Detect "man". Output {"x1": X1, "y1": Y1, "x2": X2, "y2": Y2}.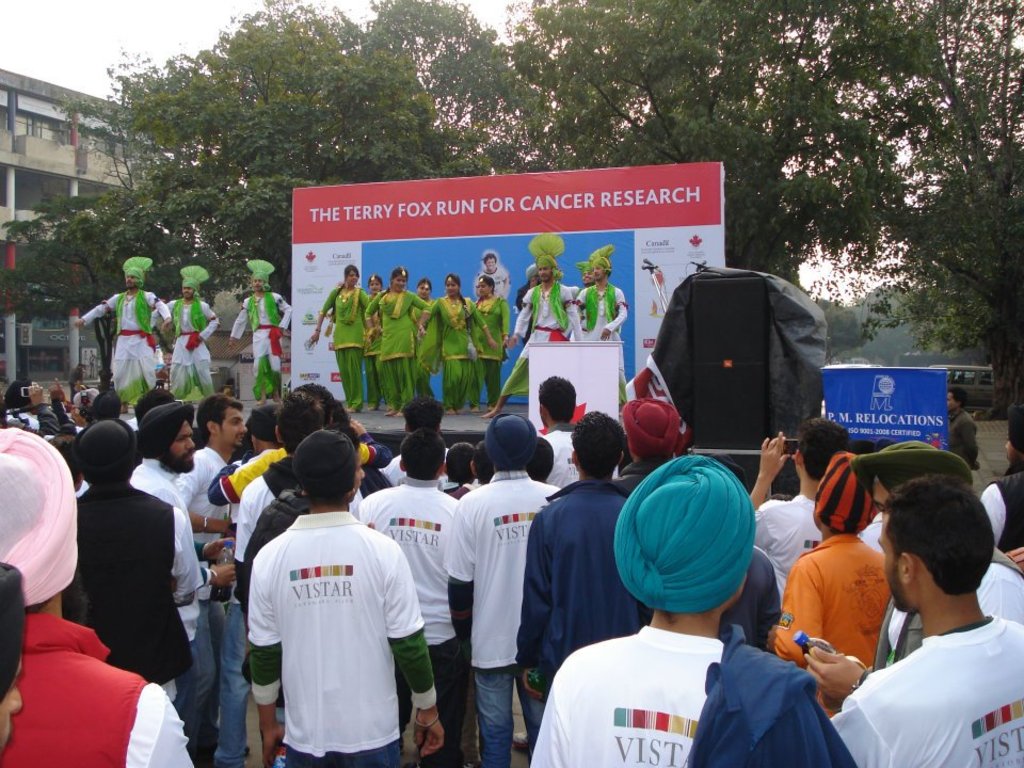
{"x1": 71, "y1": 415, "x2": 202, "y2": 702}.
